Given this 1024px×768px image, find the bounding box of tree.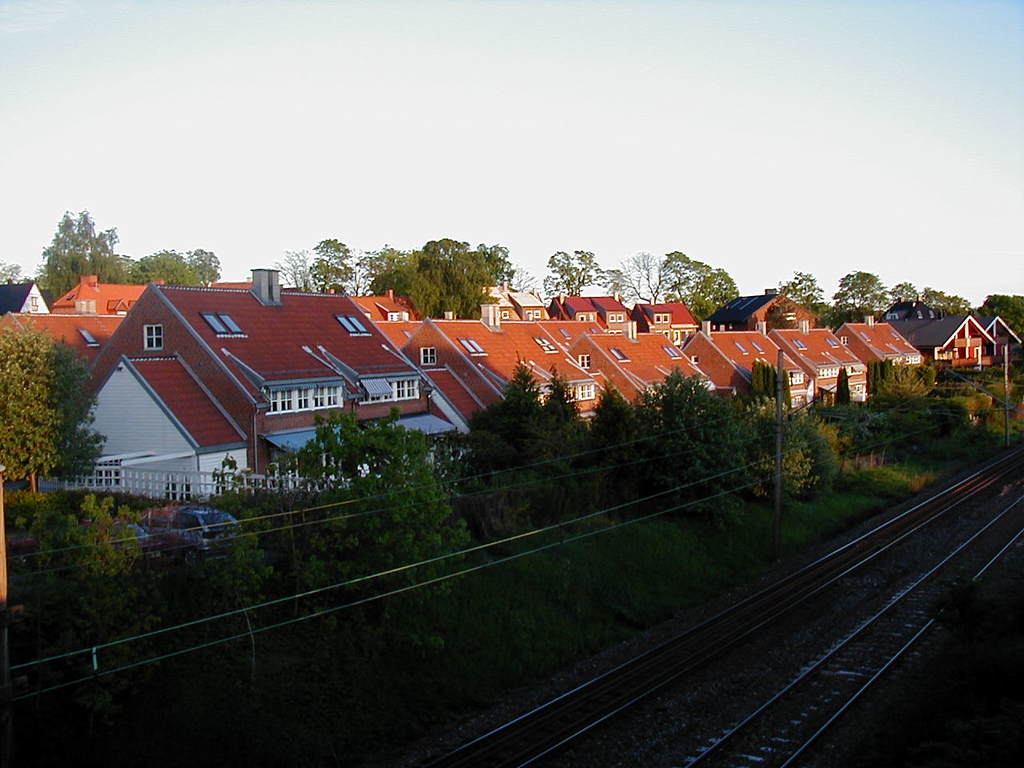
Rect(586, 379, 634, 475).
